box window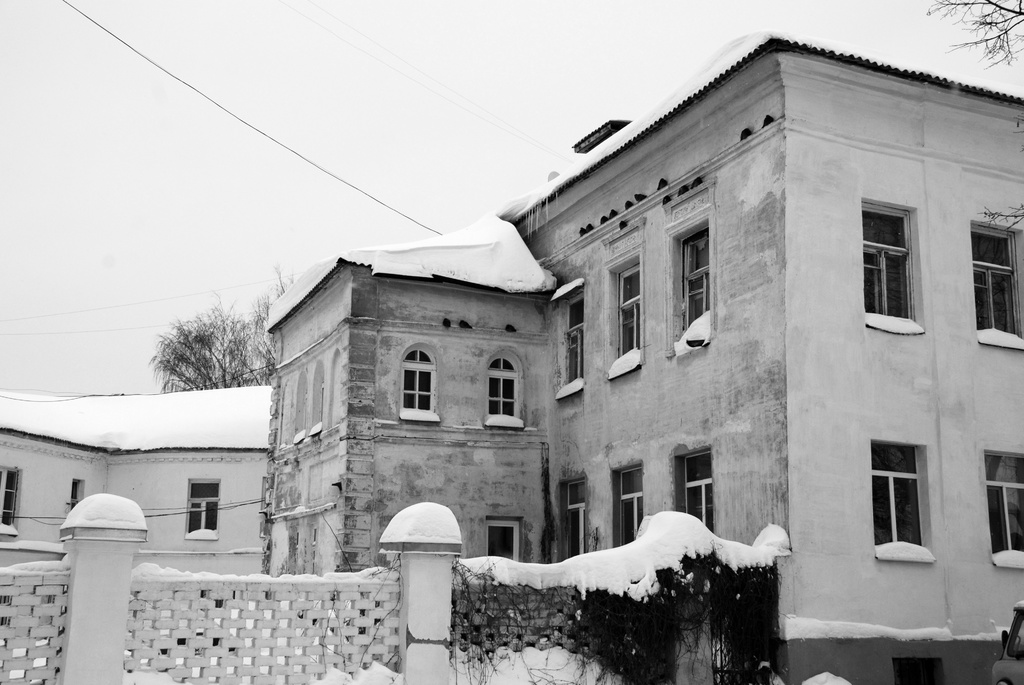
crop(0, 465, 25, 532)
